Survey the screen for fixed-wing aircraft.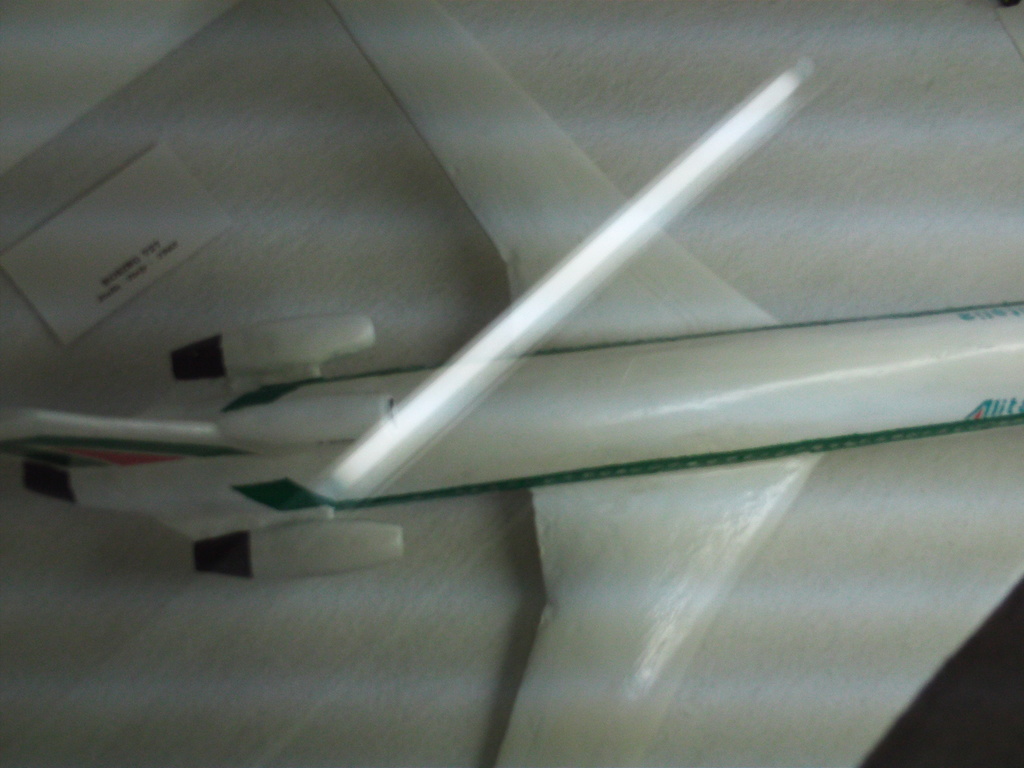
Survey found: crop(1, 0, 1023, 765).
